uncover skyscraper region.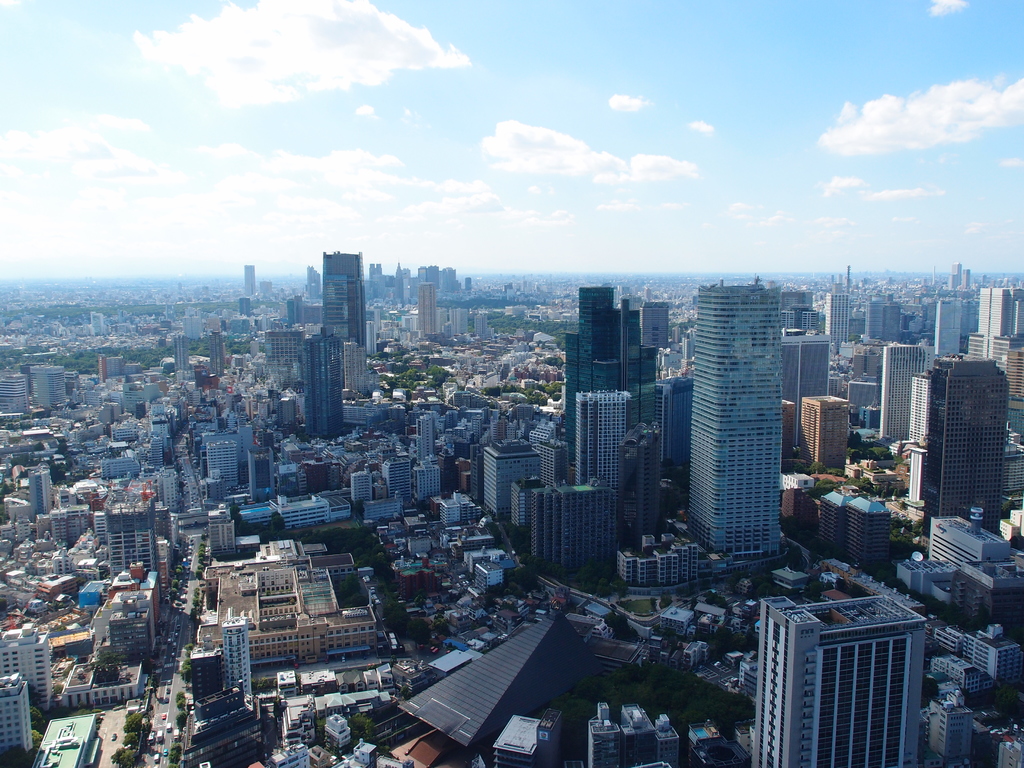
Uncovered: crop(323, 253, 366, 357).
